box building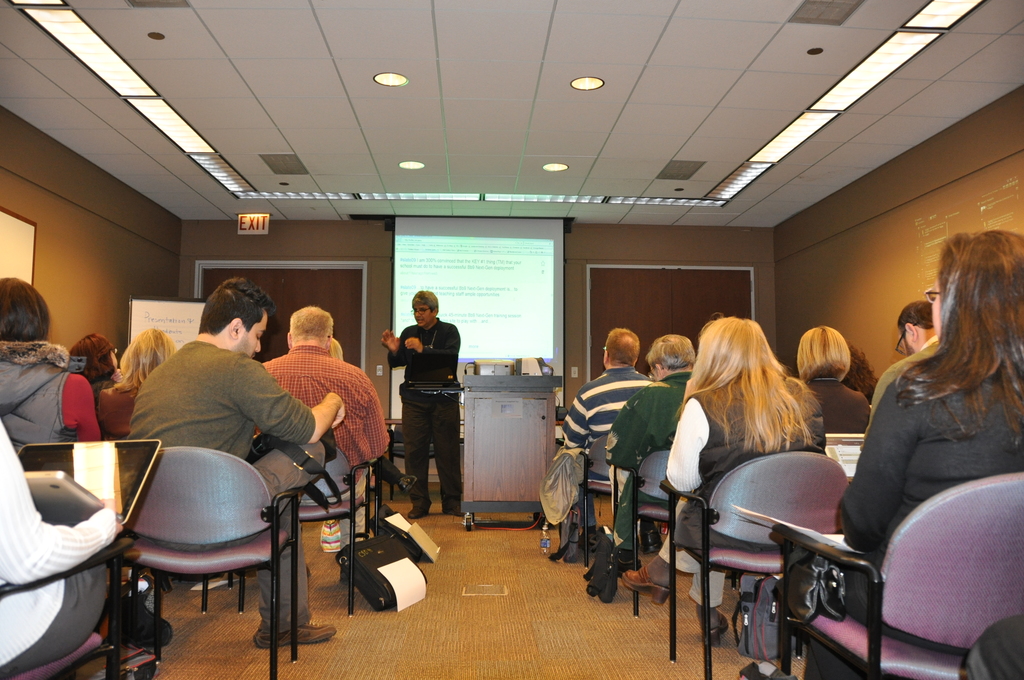
[0,0,1023,679]
